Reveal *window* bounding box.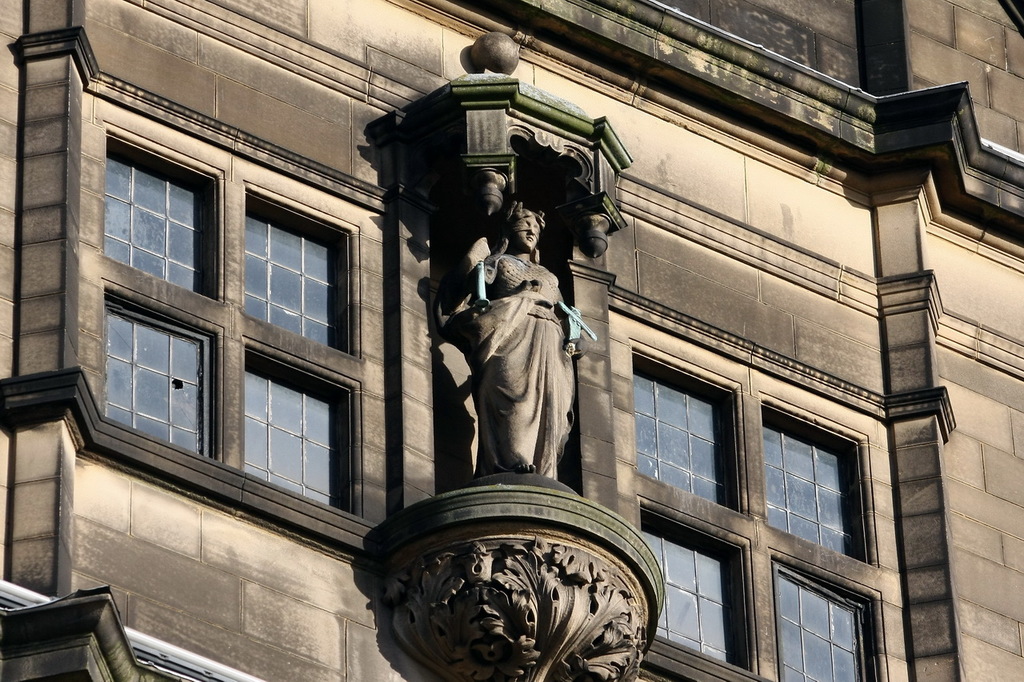
Revealed: rect(110, 285, 227, 472).
